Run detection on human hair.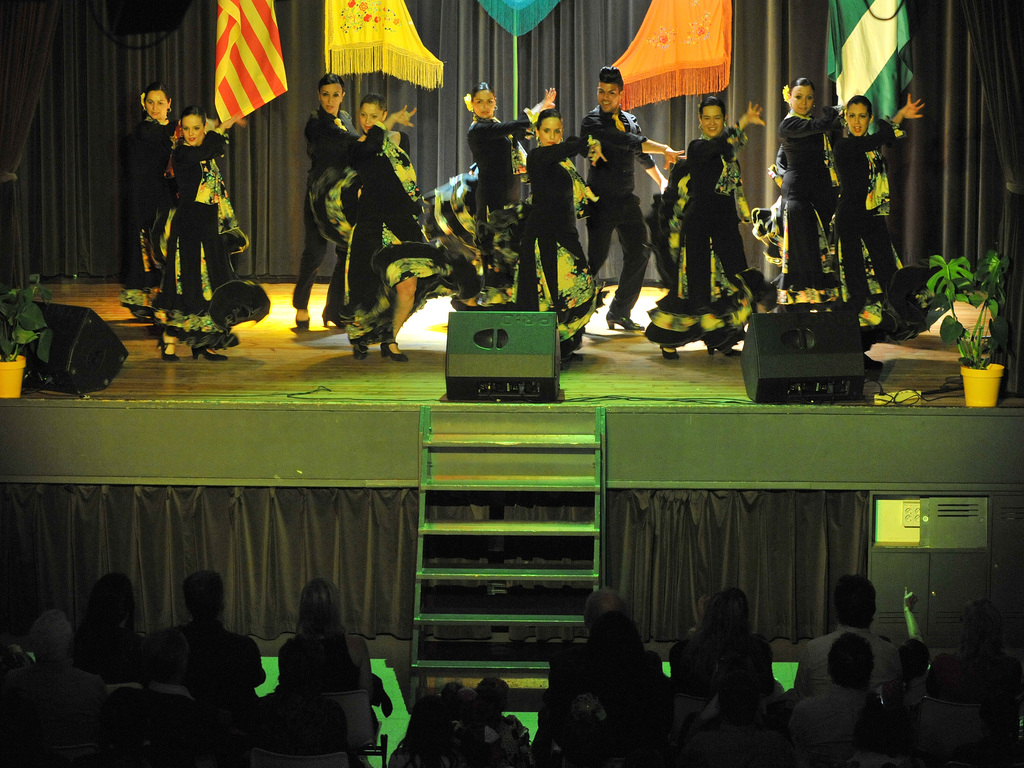
Result: crop(293, 576, 346, 646).
